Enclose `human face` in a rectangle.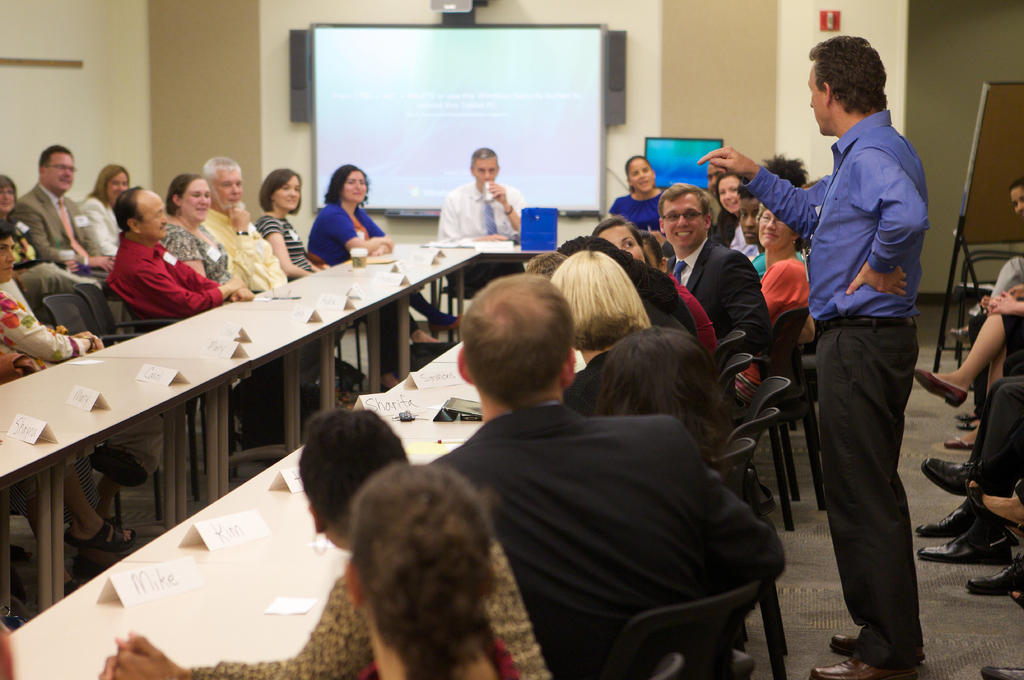
detection(662, 194, 704, 245).
